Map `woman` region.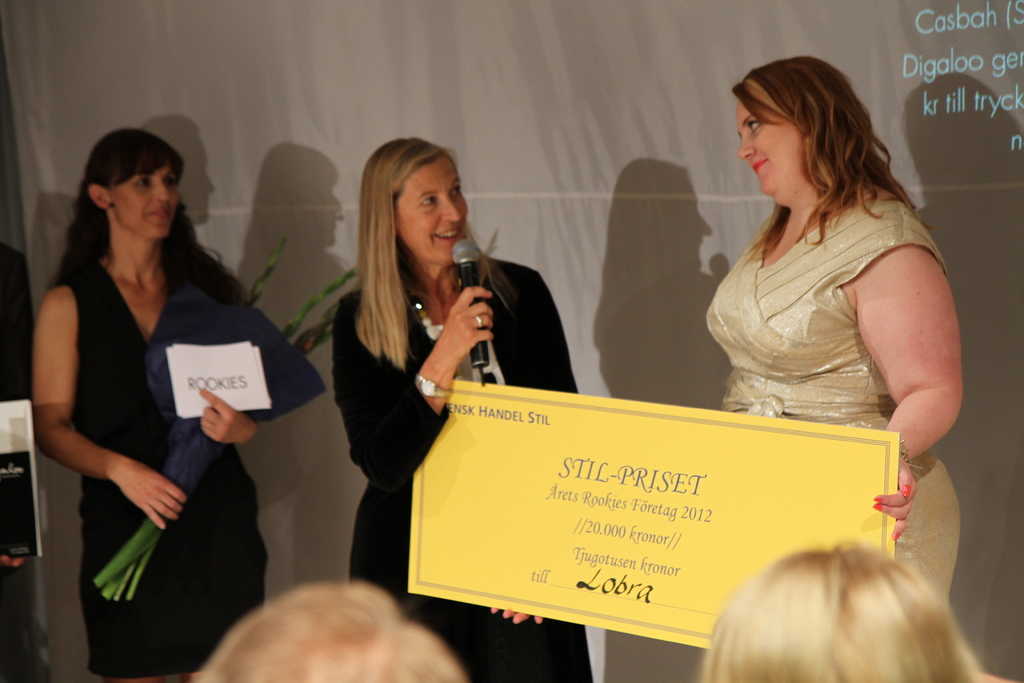
Mapped to (333, 131, 595, 682).
